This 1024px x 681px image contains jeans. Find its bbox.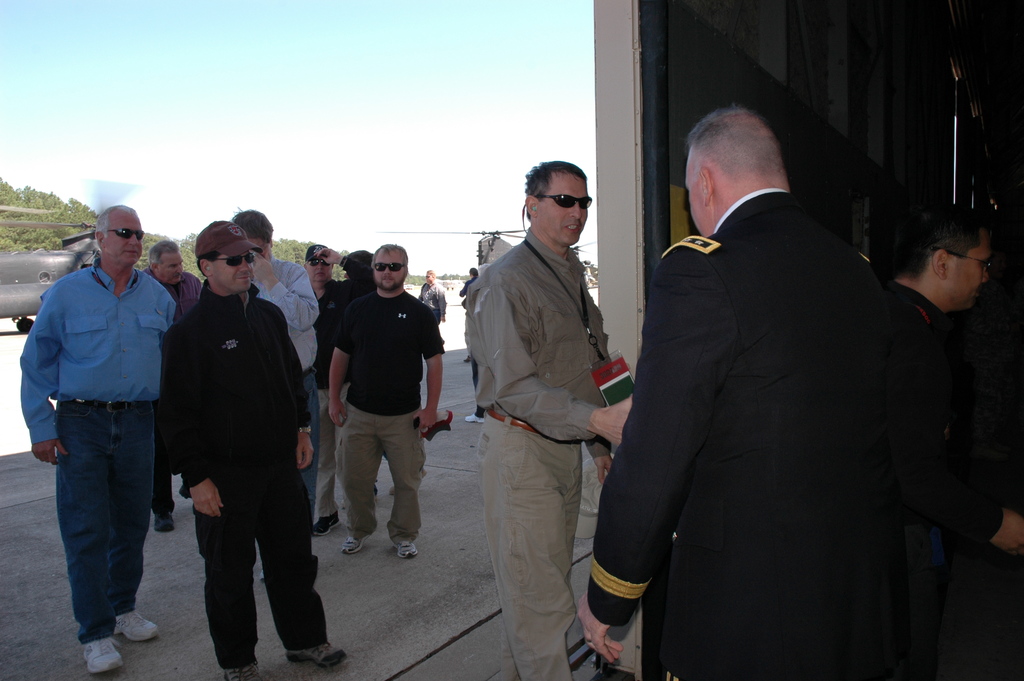
[left=476, top=409, right=588, bottom=680].
